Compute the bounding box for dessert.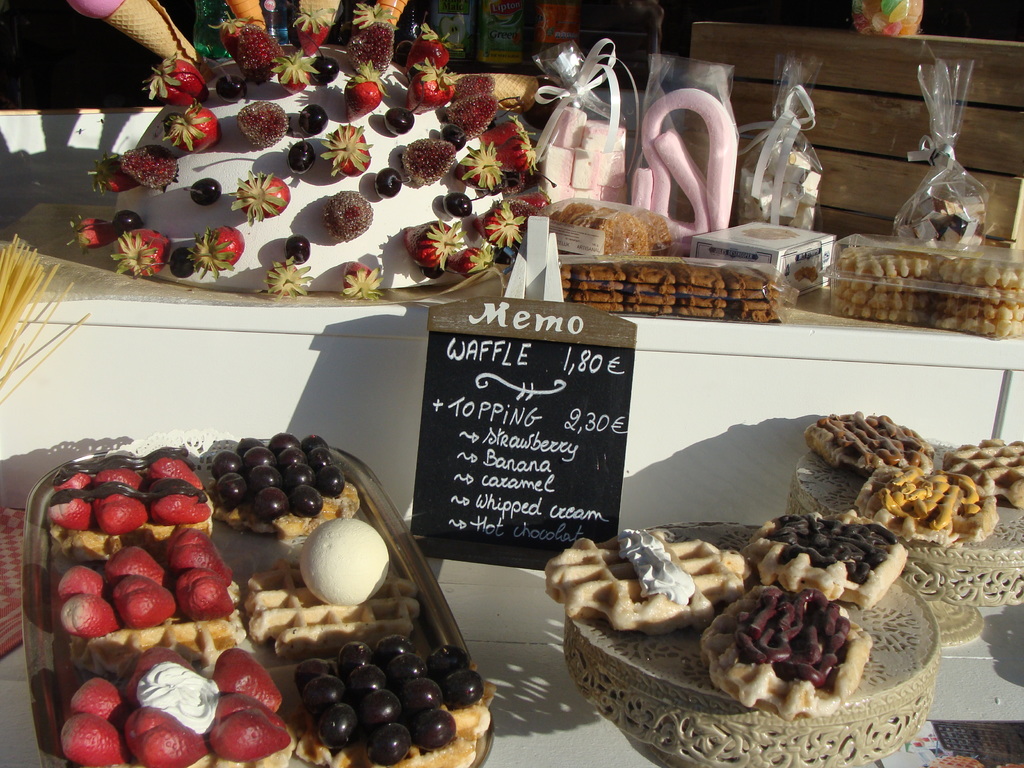
{"left": 120, "top": 145, "right": 176, "bottom": 191}.
